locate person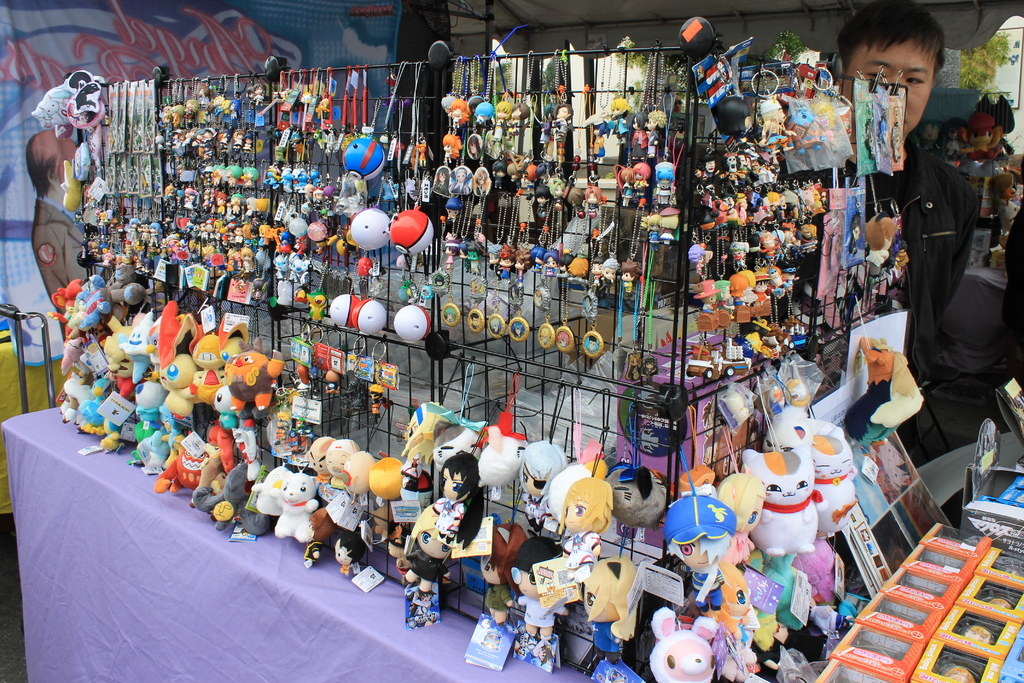
{"left": 259, "top": 227, "right": 266, "bottom": 247}
